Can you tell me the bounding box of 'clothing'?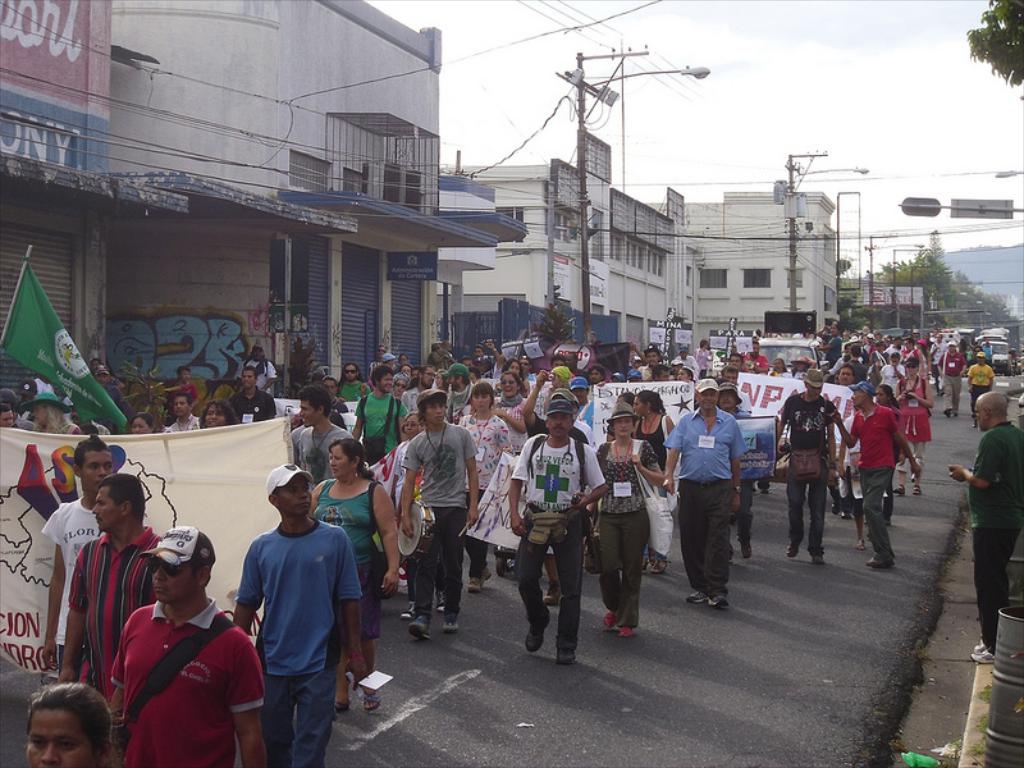
bbox=[966, 419, 1023, 655].
